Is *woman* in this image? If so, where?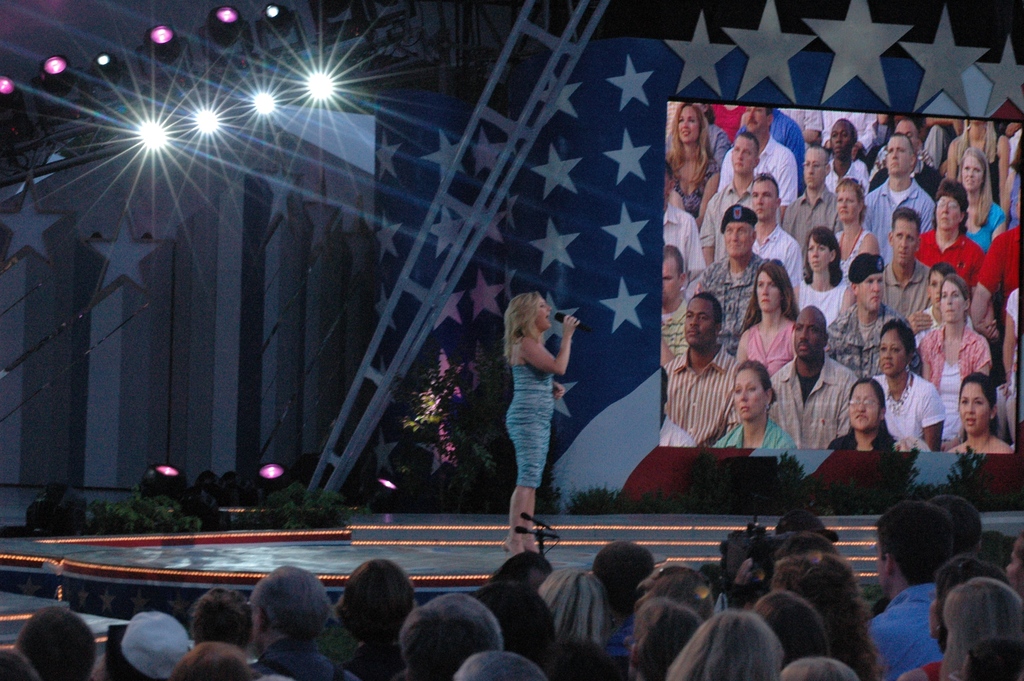
Yes, at select_region(767, 549, 887, 680).
